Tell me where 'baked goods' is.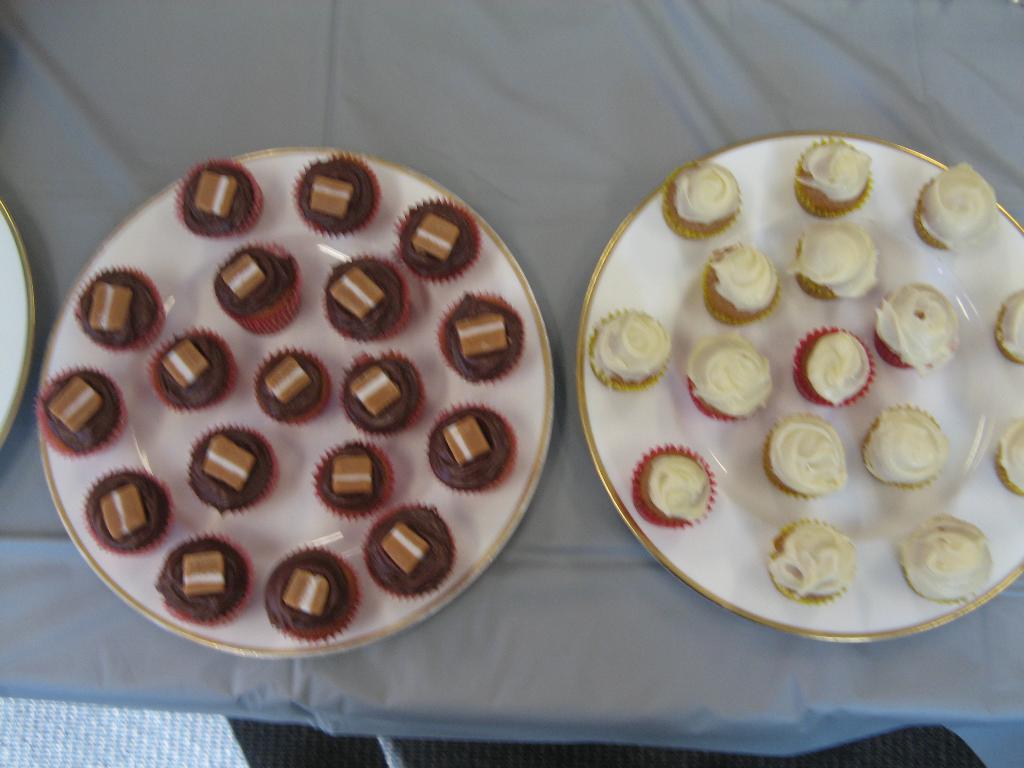
'baked goods' is at {"left": 154, "top": 531, "right": 255, "bottom": 628}.
